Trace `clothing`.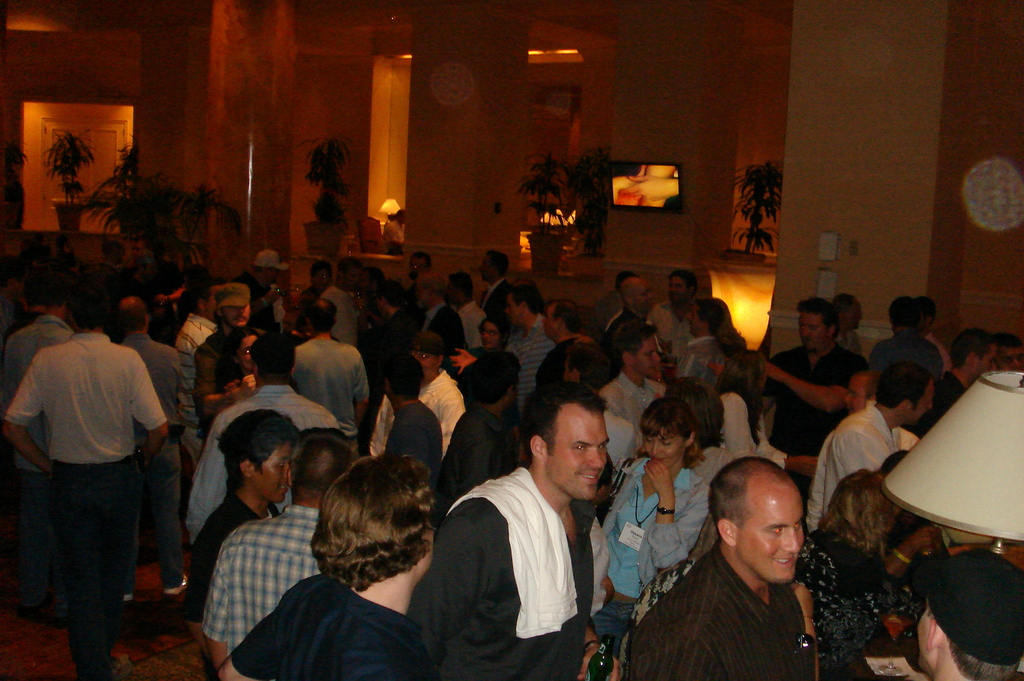
Traced to box=[678, 325, 742, 380].
